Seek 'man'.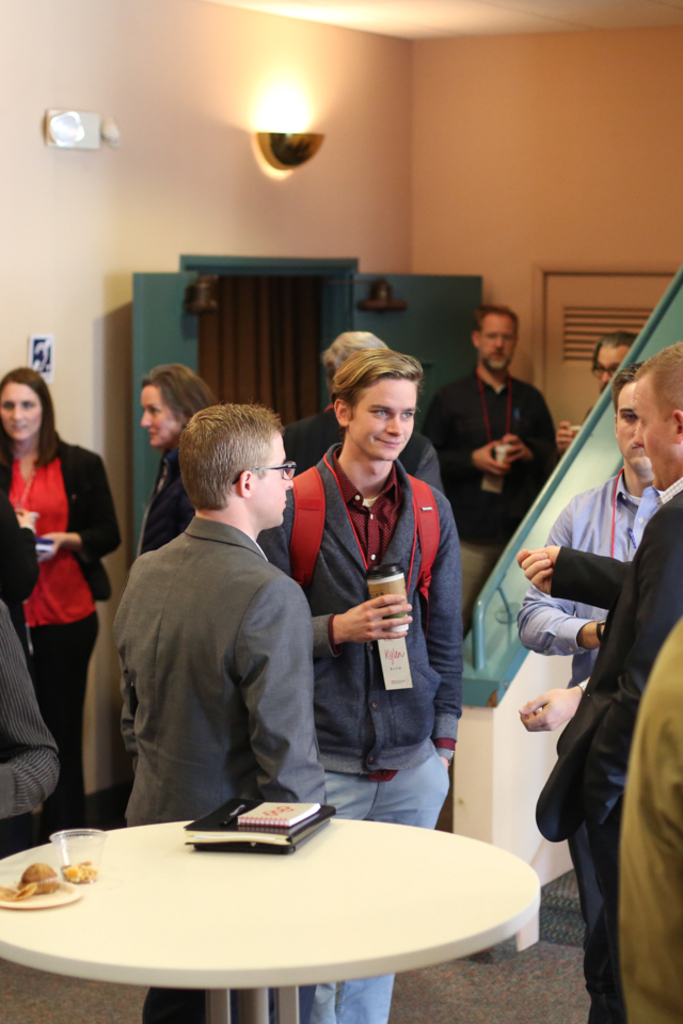
region(529, 338, 682, 1023).
